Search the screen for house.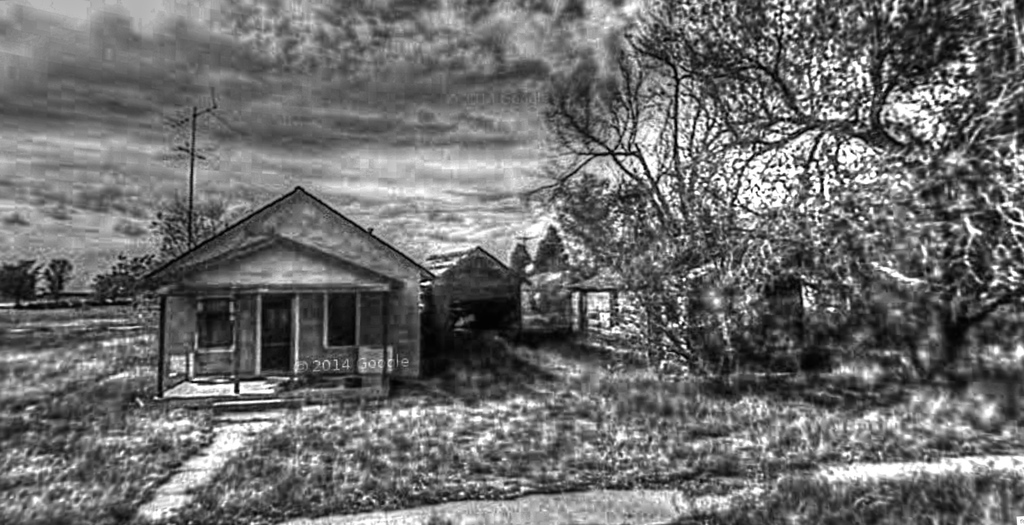
Found at {"left": 414, "top": 240, "right": 535, "bottom": 371}.
